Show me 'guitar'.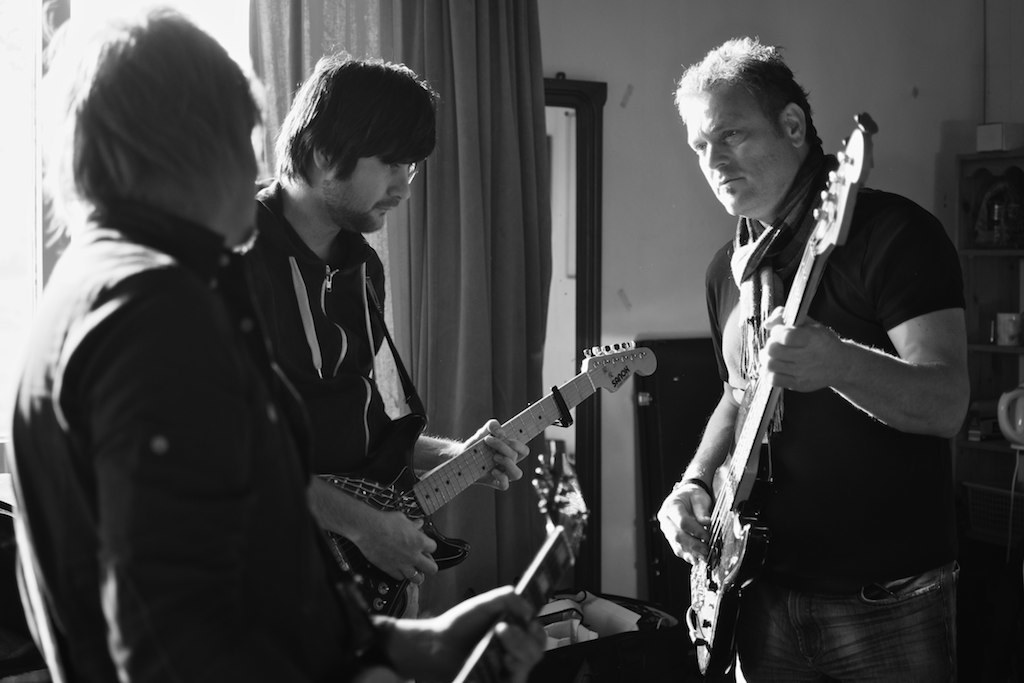
'guitar' is here: bbox(312, 346, 663, 654).
